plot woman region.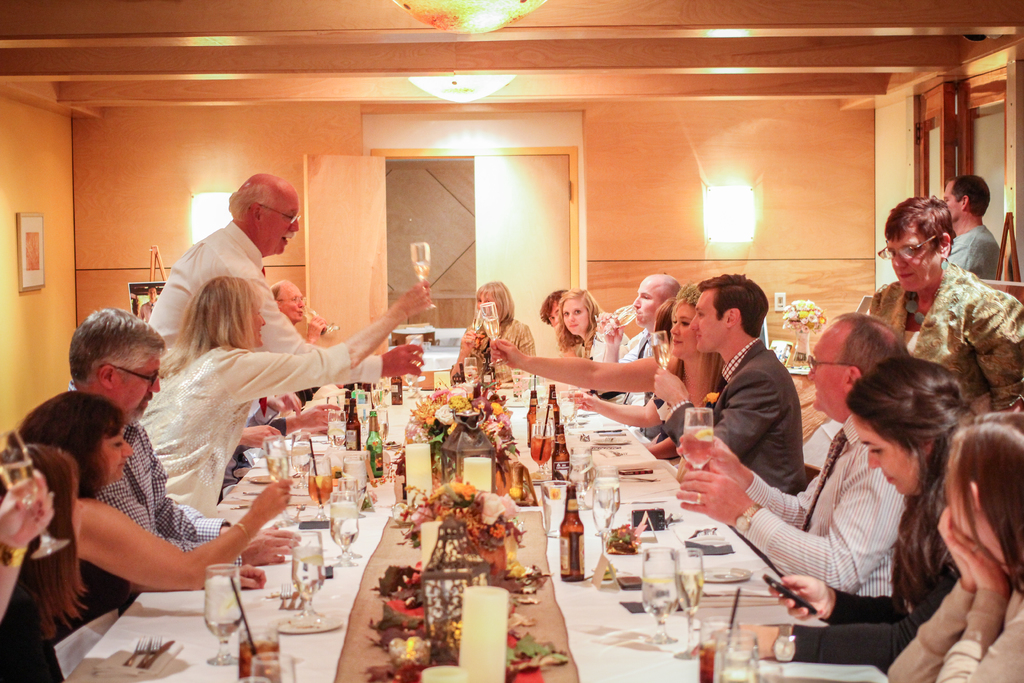
Plotted at 701/354/994/672.
